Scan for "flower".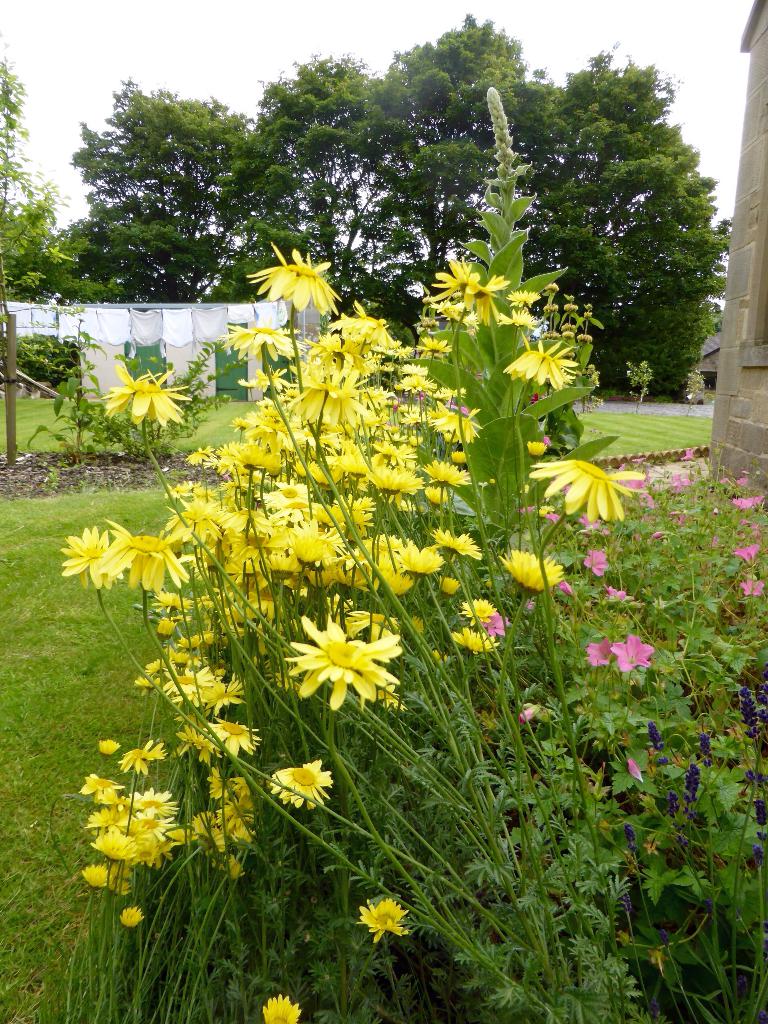
Scan result: box(737, 469, 747, 487).
